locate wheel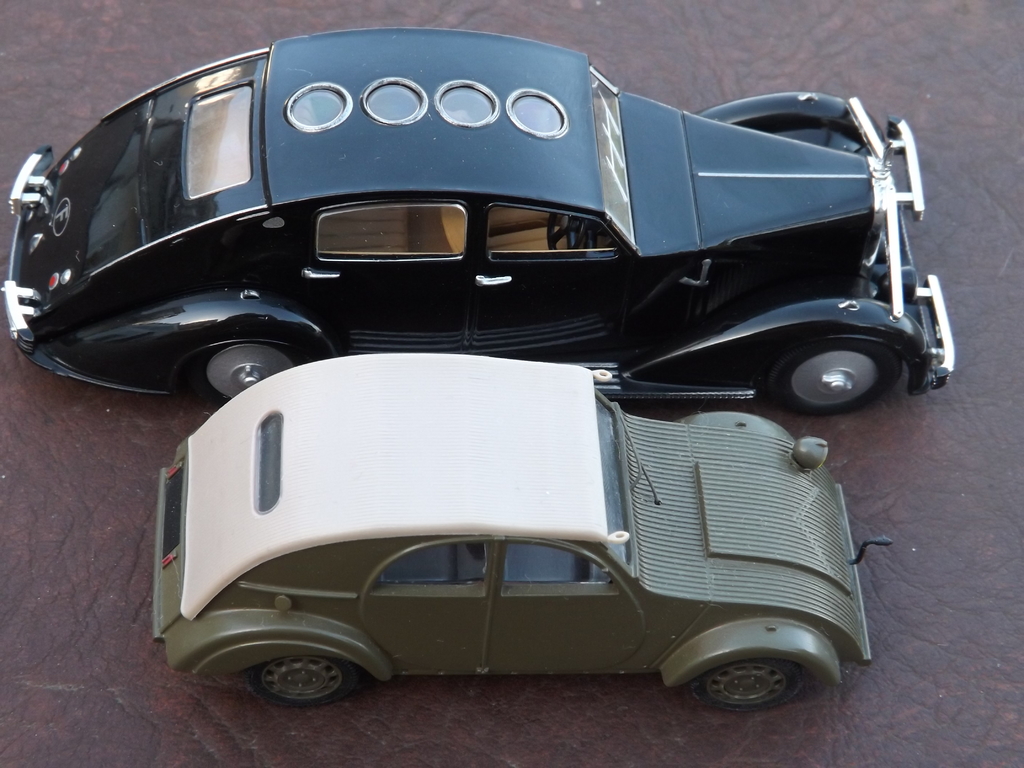
[775, 324, 901, 404]
